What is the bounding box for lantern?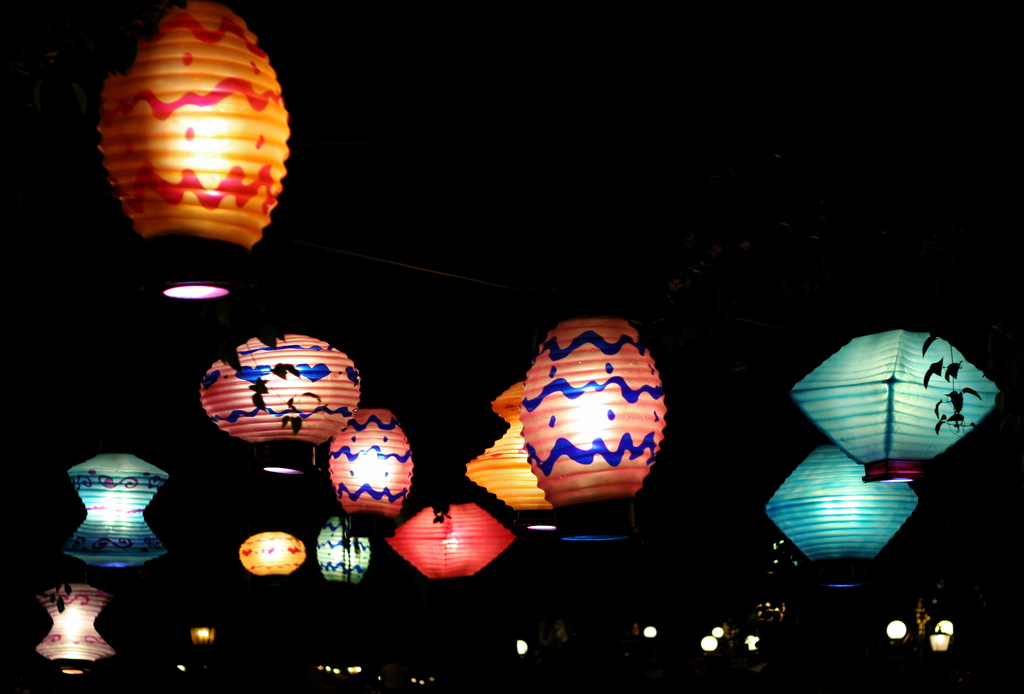
x1=328 y1=405 x2=412 y2=536.
